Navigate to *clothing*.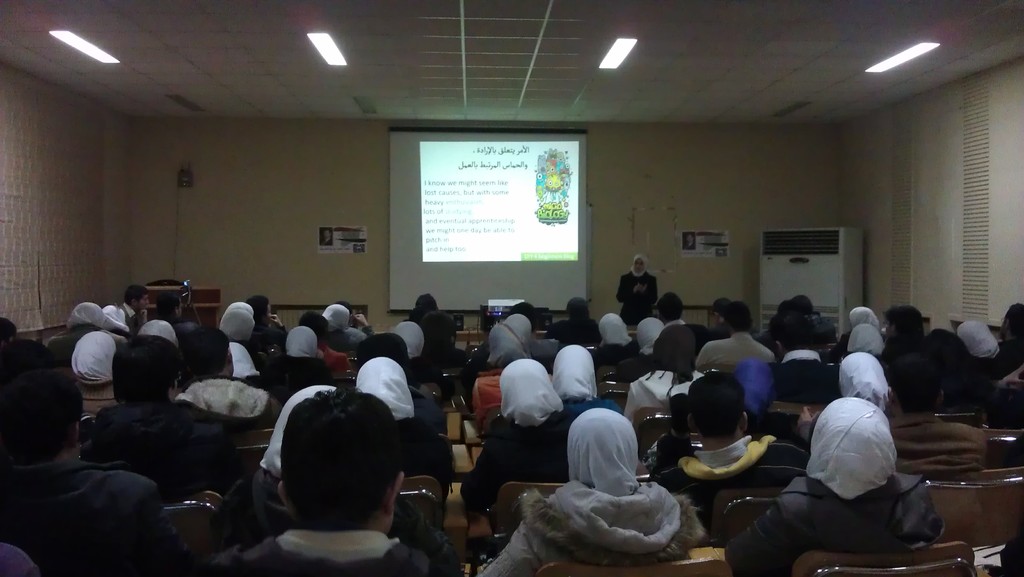
Navigation target: (left=0, top=451, right=216, bottom=576).
